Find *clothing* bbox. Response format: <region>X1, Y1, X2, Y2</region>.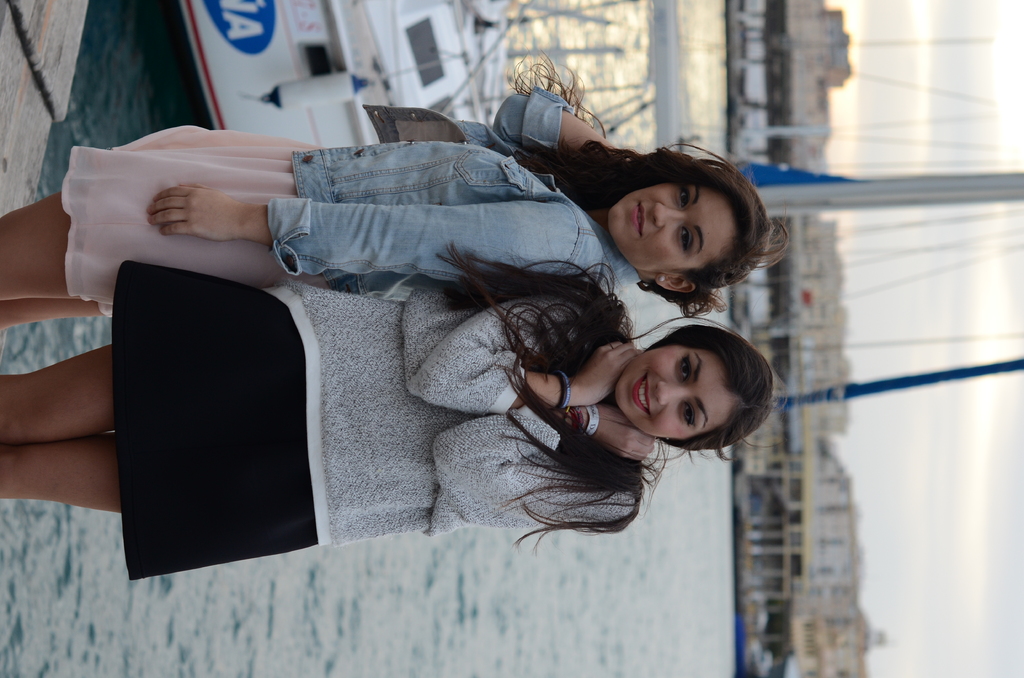
<region>57, 88, 639, 317</region>.
